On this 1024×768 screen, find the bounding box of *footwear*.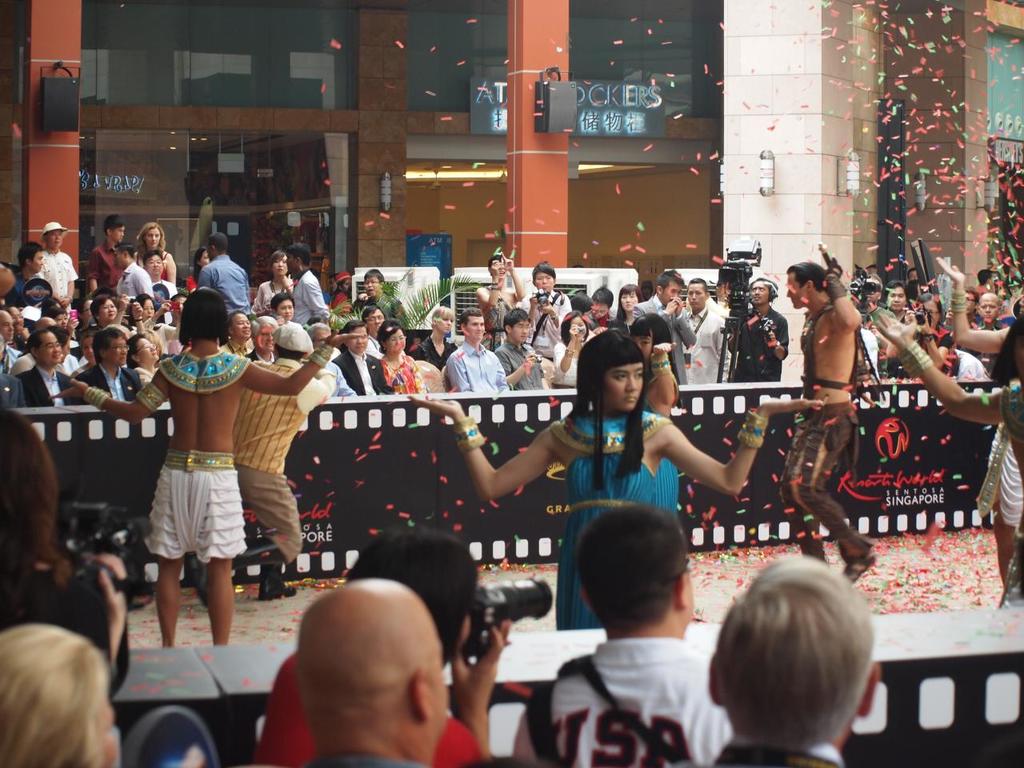
Bounding box: [left=842, top=552, right=878, bottom=585].
